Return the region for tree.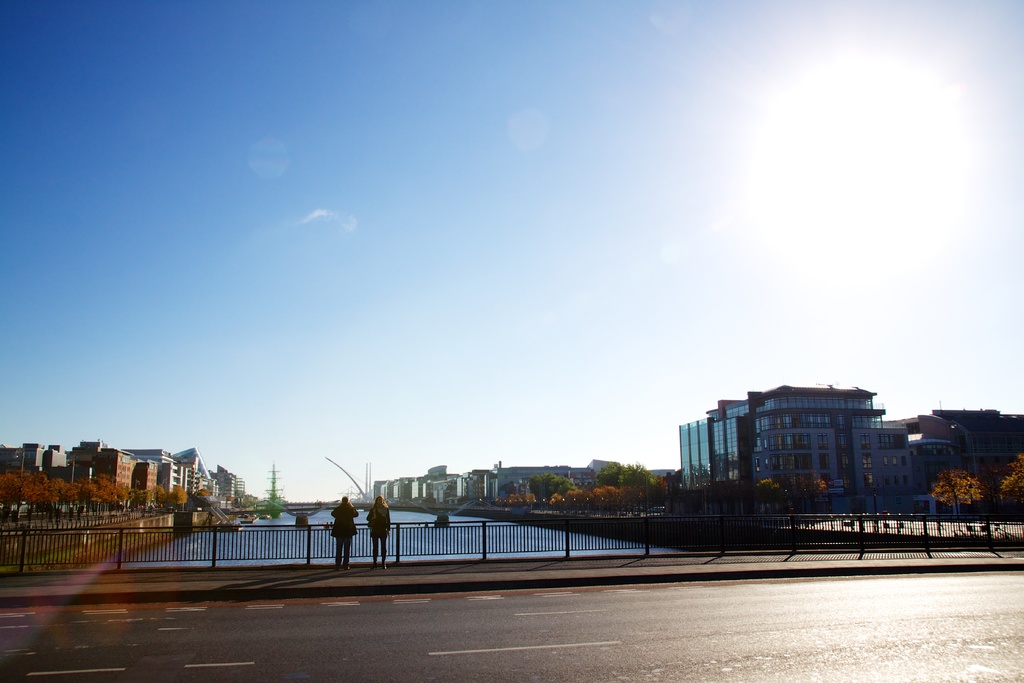
detection(59, 475, 99, 517).
